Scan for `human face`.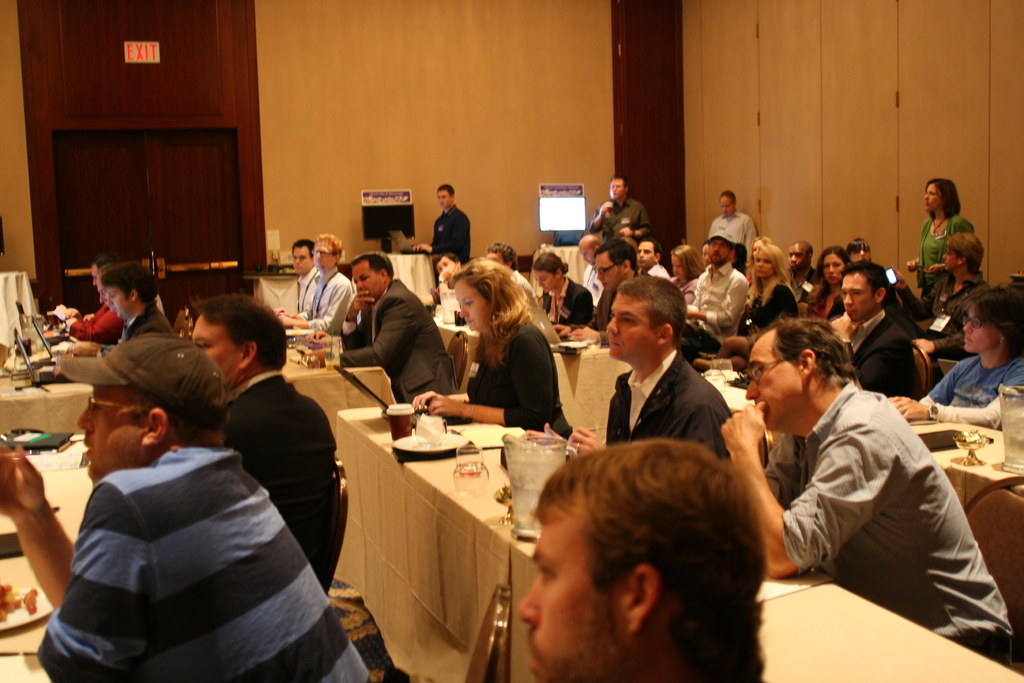
Scan result: <region>721, 195, 732, 215</region>.
